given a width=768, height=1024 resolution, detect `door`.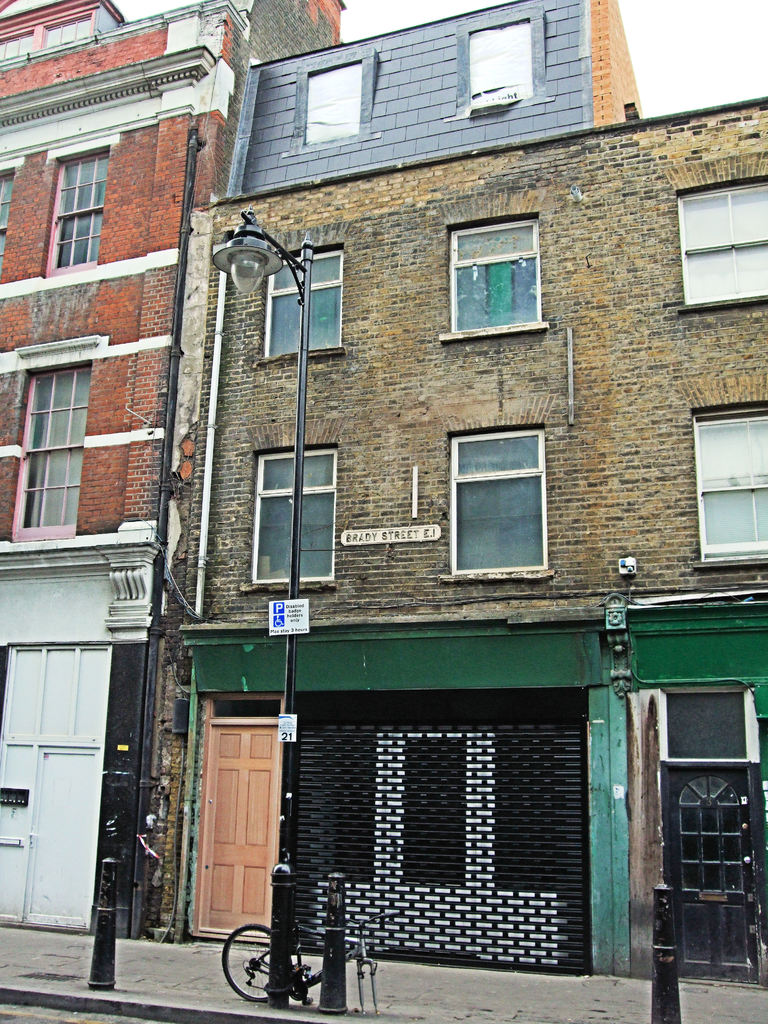
box=[193, 698, 287, 944].
